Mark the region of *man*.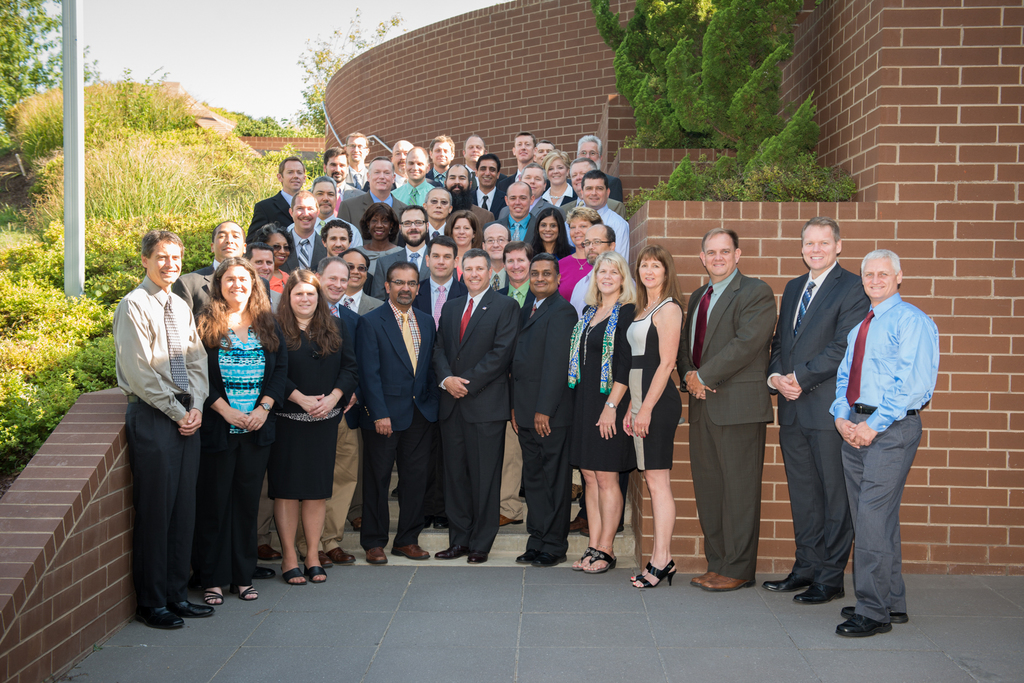
Region: 560/156/628/213.
